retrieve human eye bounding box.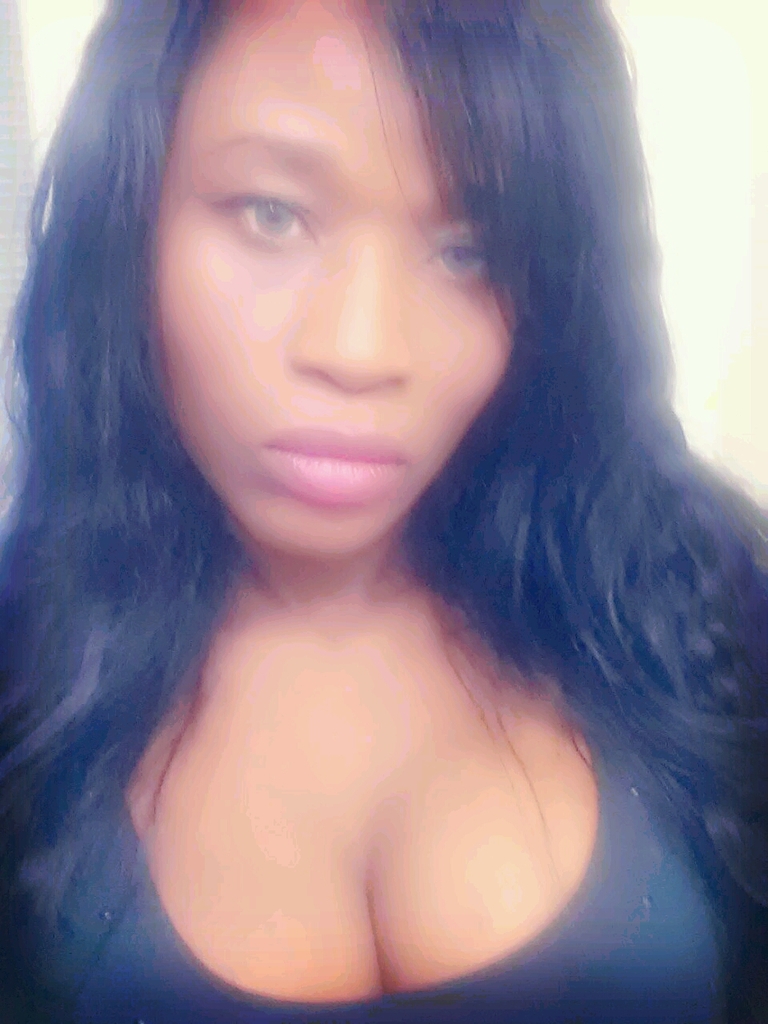
Bounding box: <region>422, 234, 506, 293</region>.
